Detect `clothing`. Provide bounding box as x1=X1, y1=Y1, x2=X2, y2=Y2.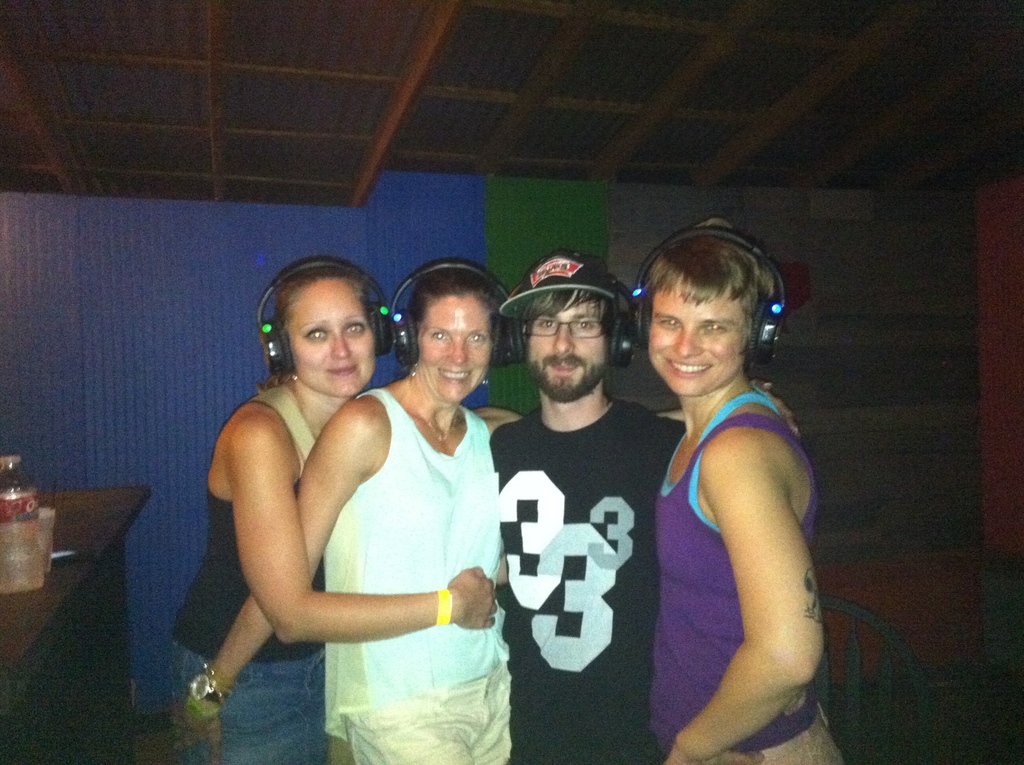
x1=170, y1=399, x2=333, y2=764.
